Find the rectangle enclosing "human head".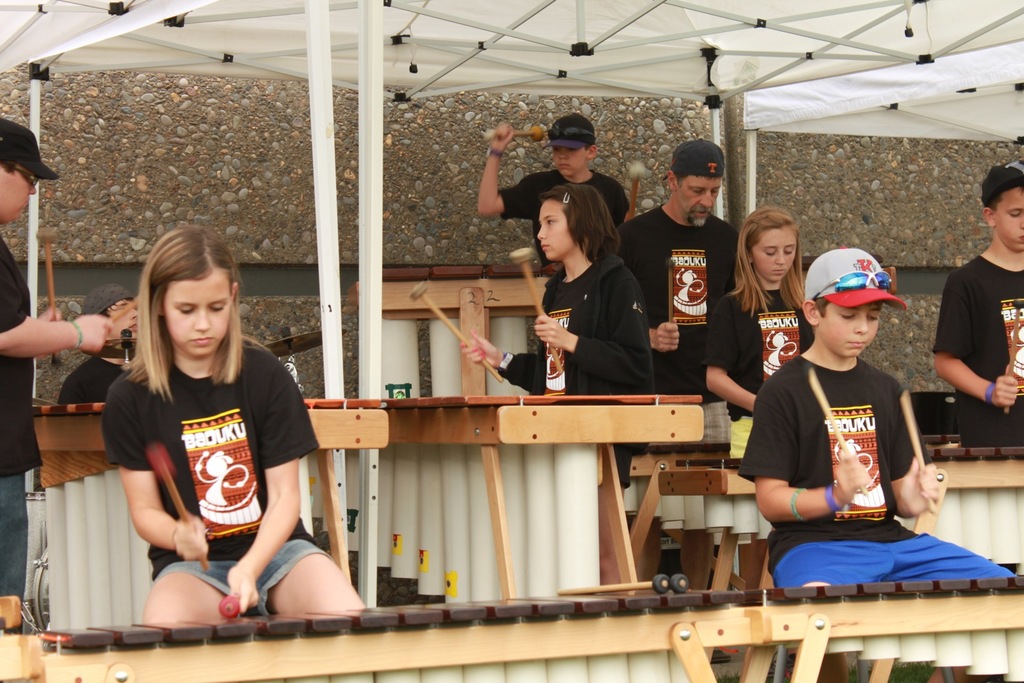
x1=980 y1=163 x2=1023 y2=252.
